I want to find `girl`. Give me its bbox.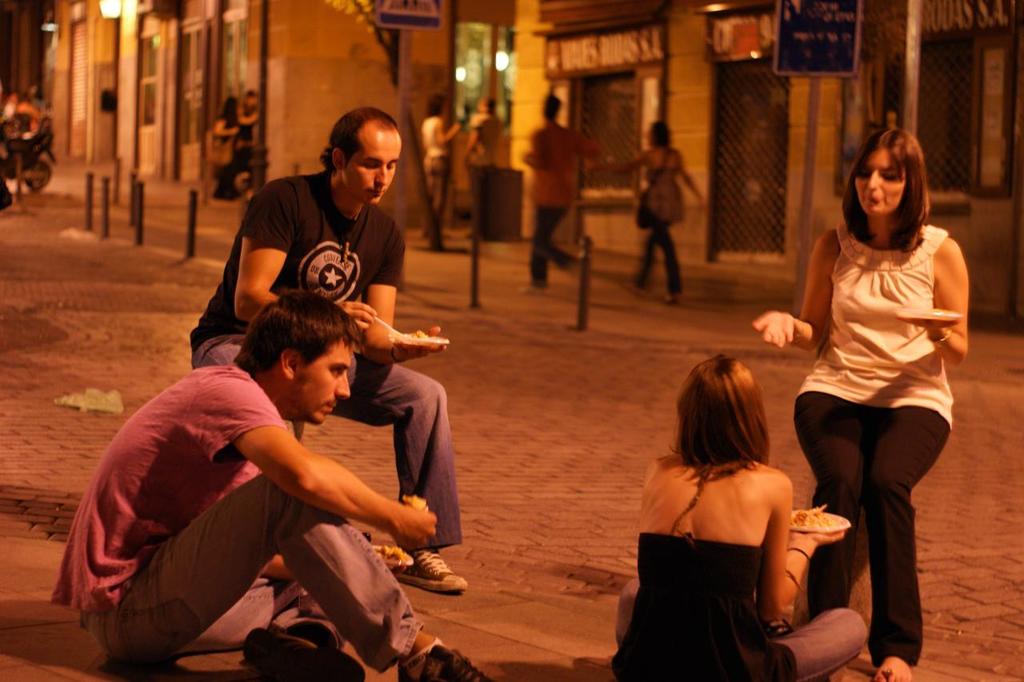
[x1=612, y1=355, x2=866, y2=681].
